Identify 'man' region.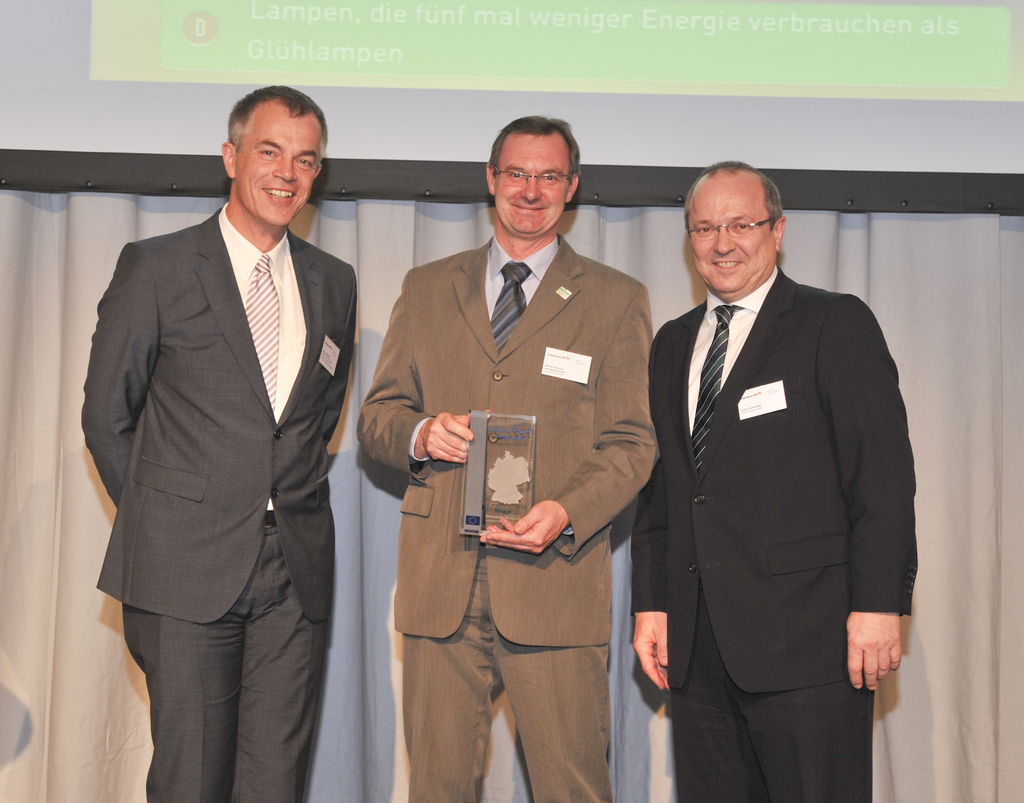
Region: 362/113/658/802.
